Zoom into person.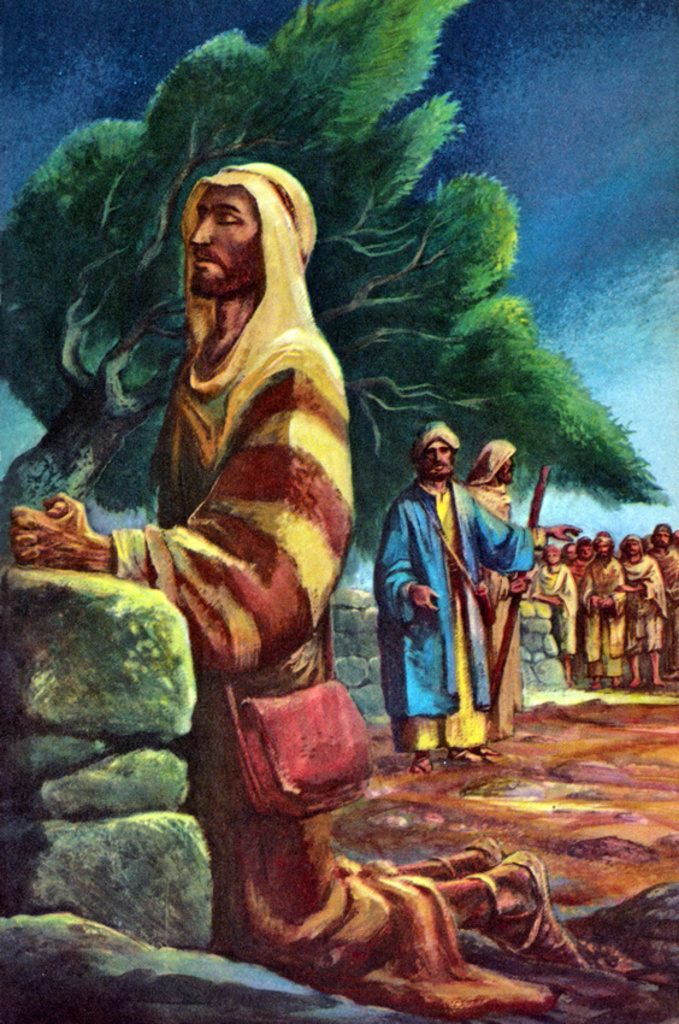
Zoom target: x1=636, y1=518, x2=678, y2=701.
